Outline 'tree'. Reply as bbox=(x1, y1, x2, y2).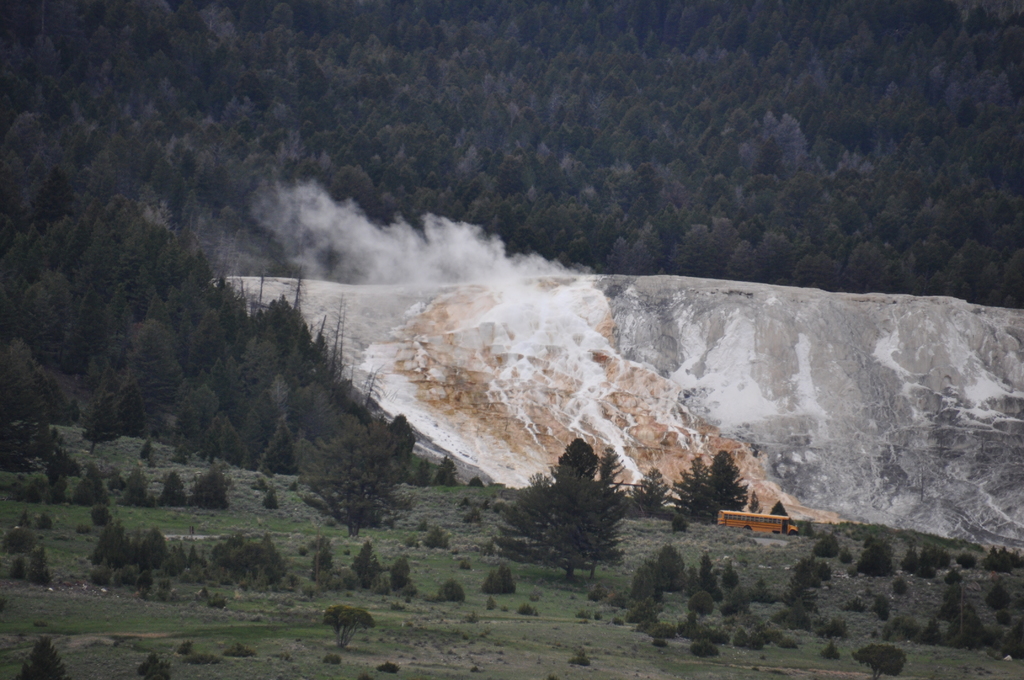
bbox=(705, 560, 738, 596).
